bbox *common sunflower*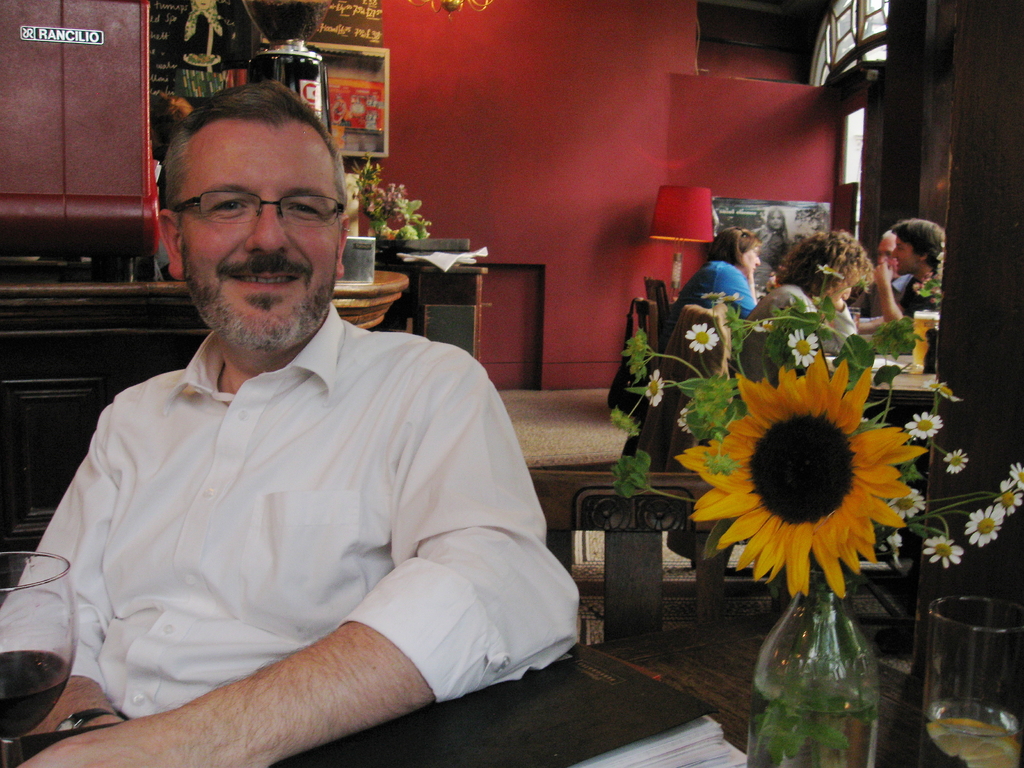
x1=673 y1=352 x2=928 y2=597
